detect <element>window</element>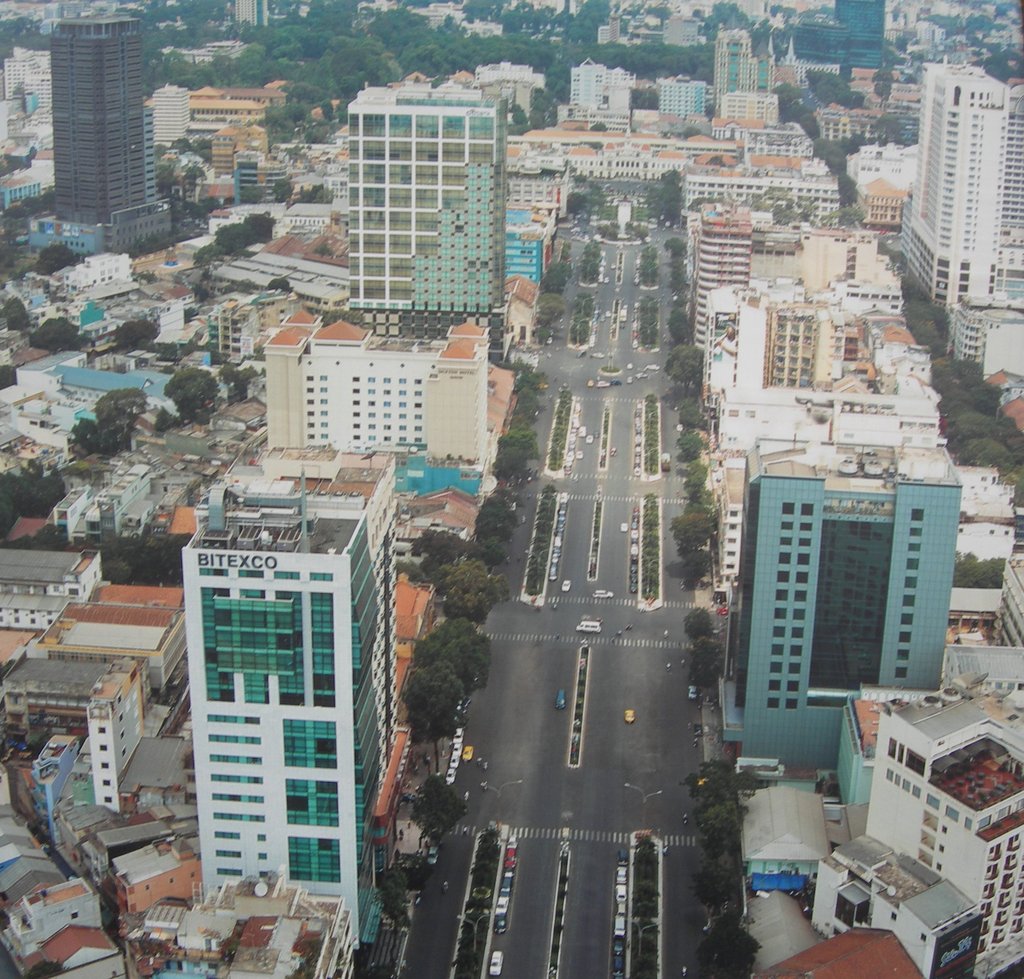
(left=998, top=808, right=1009, bottom=819)
